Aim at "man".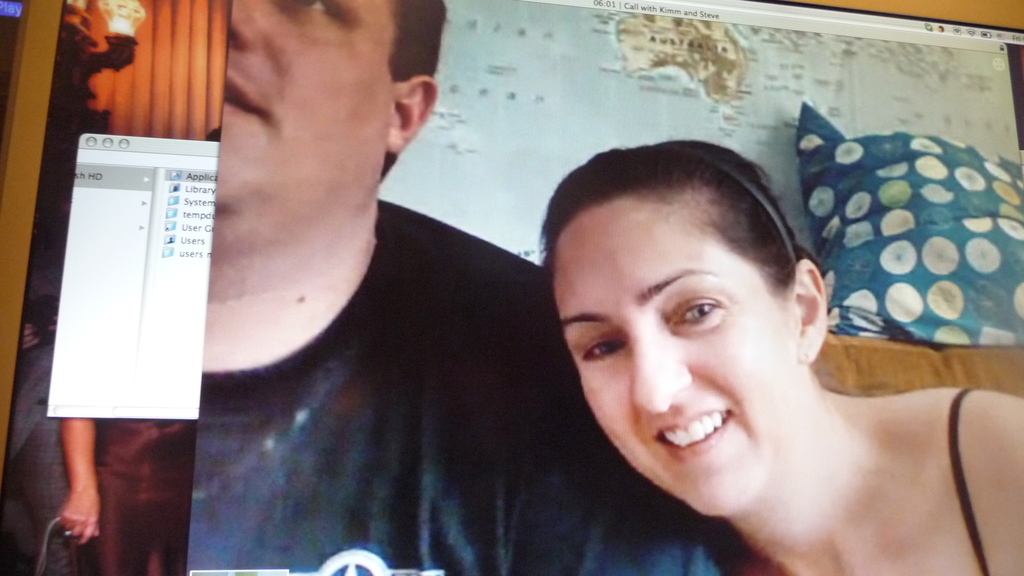
Aimed at region(0, 76, 96, 575).
